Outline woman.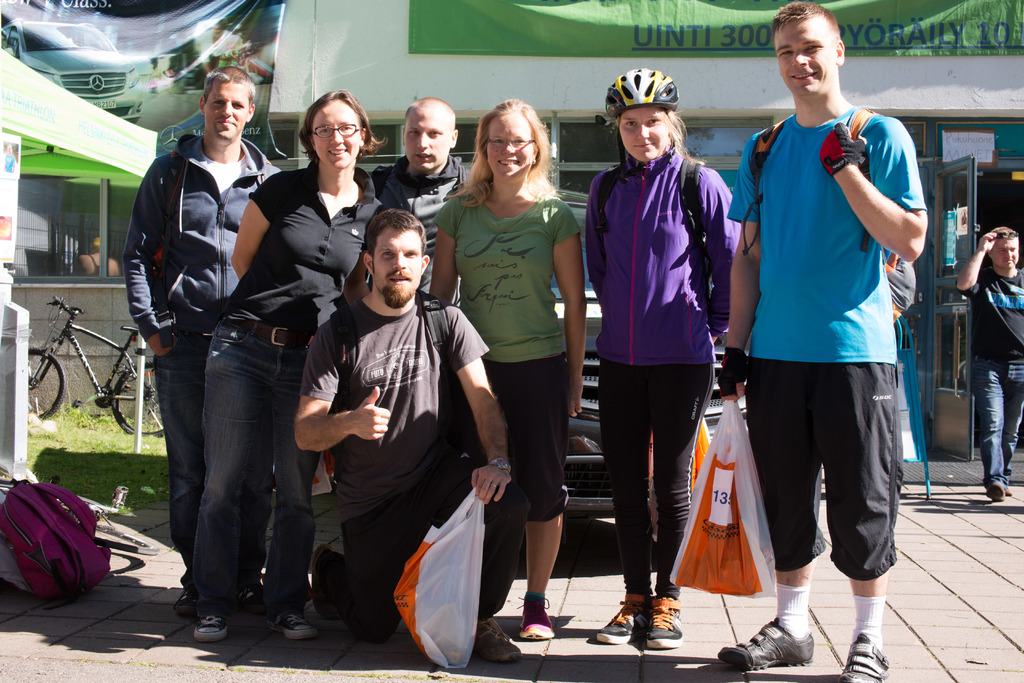
Outline: left=190, top=85, right=387, bottom=638.
